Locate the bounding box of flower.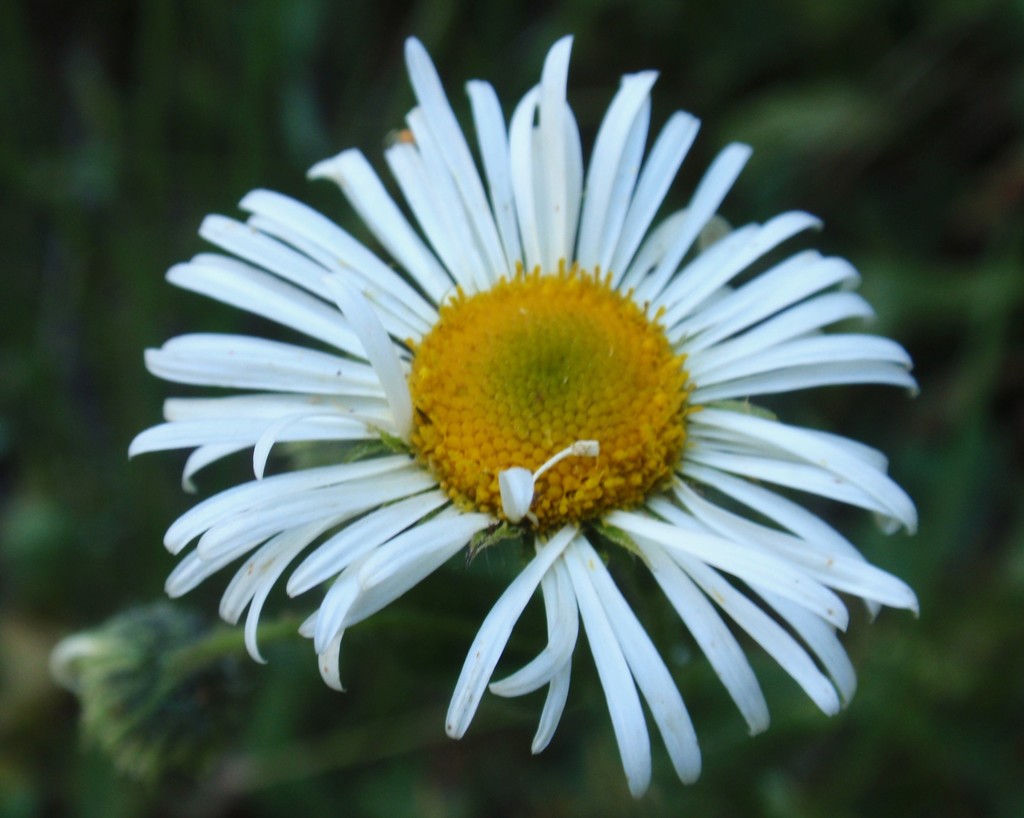
Bounding box: region(123, 35, 927, 798).
